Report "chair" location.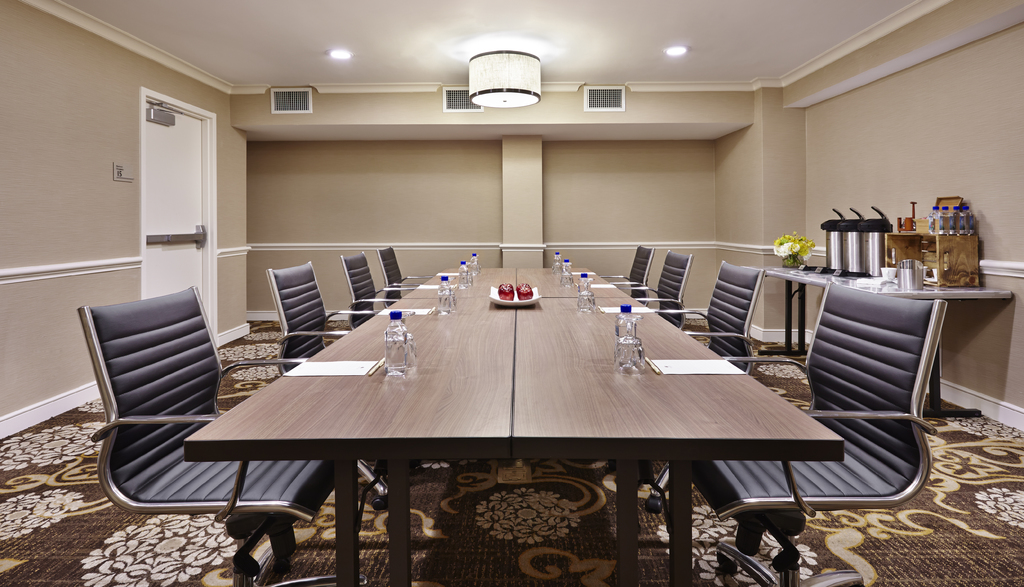
Report: (x1=387, y1=242, x2=424, y2=321).
